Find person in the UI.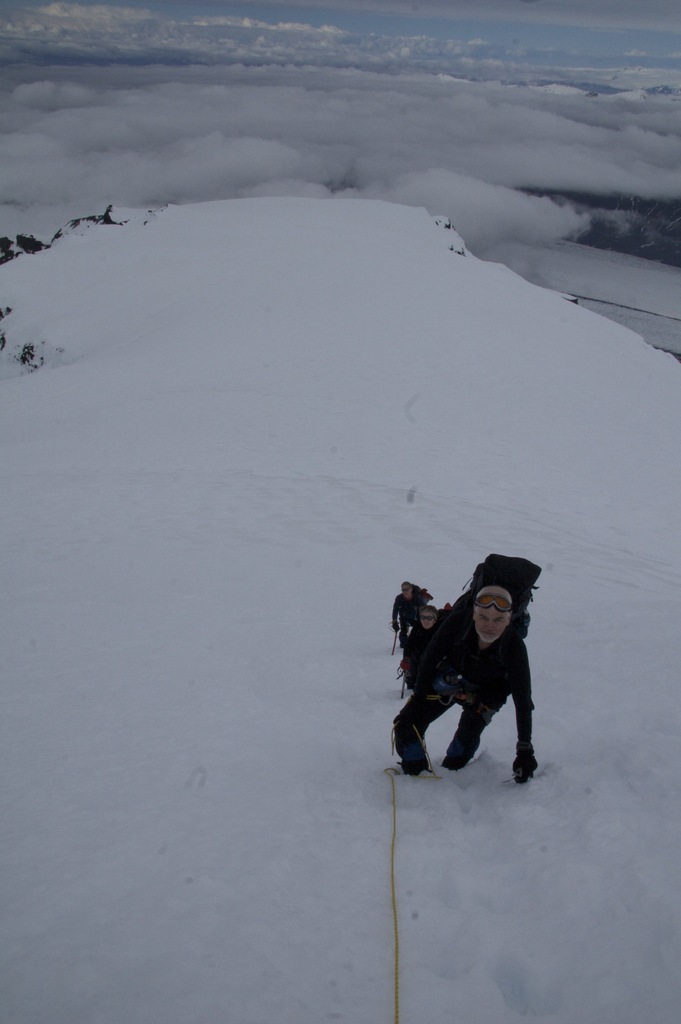
UI element at region(395, 557, 548, 797).
